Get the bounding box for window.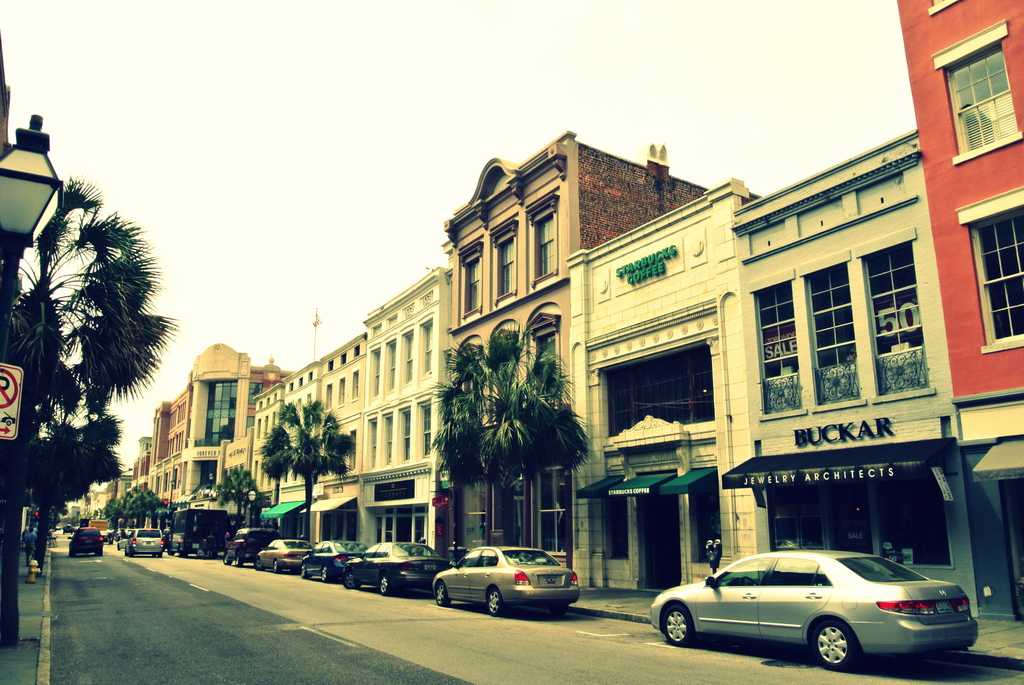
bbox=(600, 338, 716, 439).
